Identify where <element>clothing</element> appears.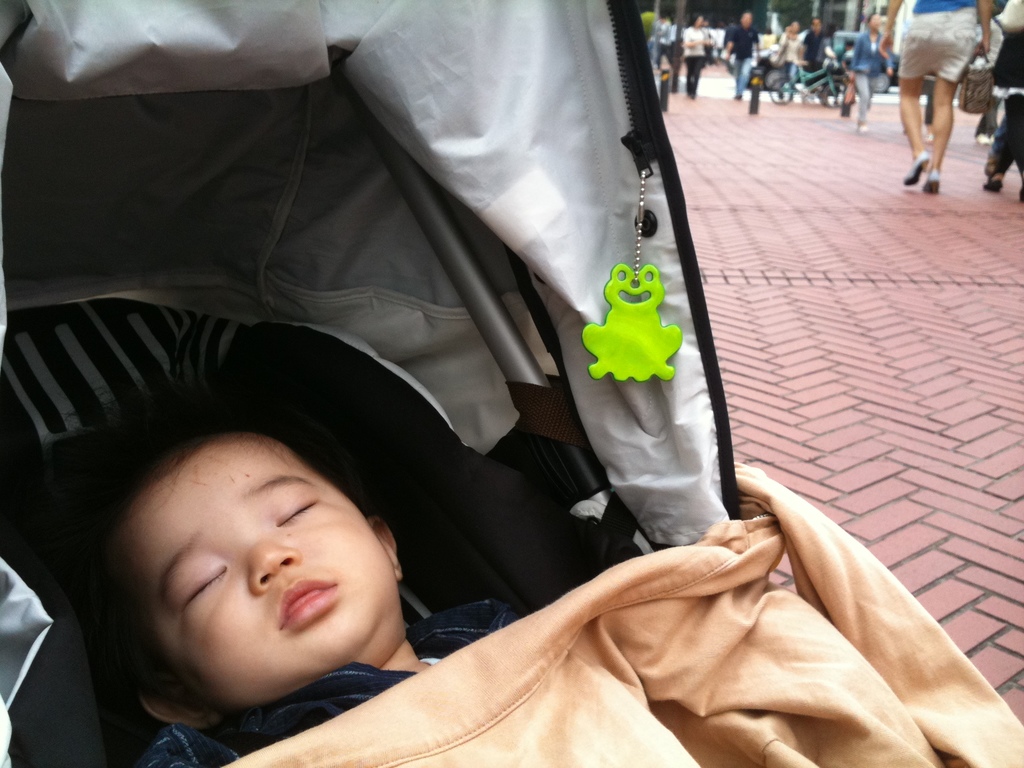
Appears at bbox=[772, 28, 803, 104].
